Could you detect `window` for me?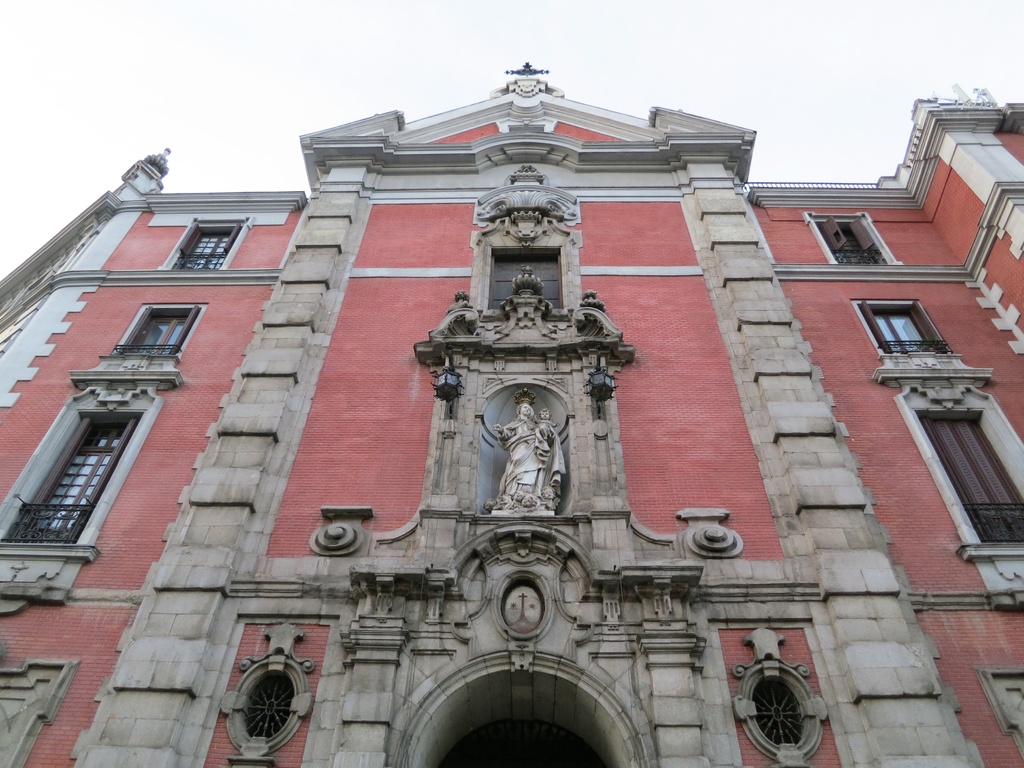
Detection result: 861, 299, 950, 356.
